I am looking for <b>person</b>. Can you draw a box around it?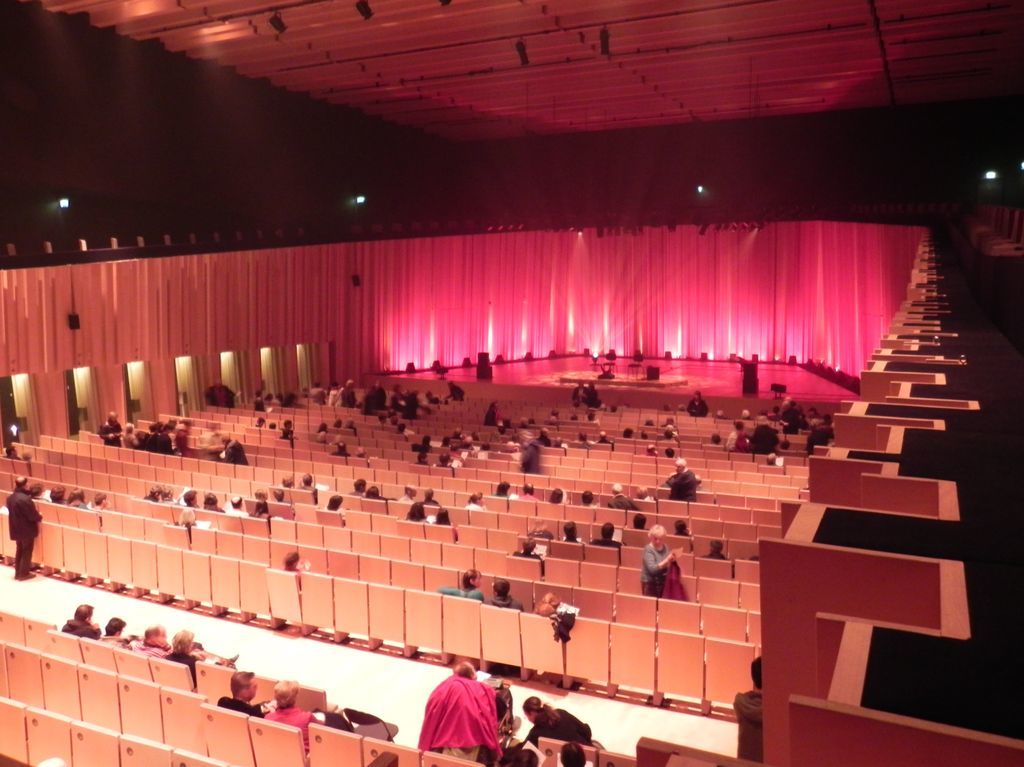
Sure, the bounding box is pyautogui.locateOnScreen(730, 658, 761, 764).
